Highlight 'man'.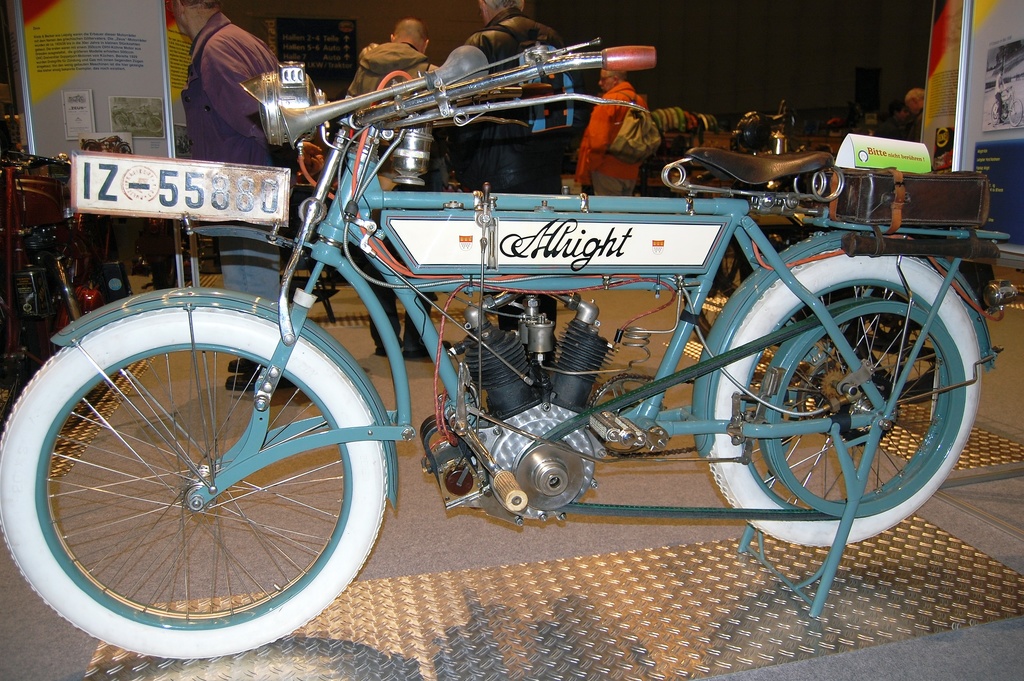
Highlighted region: pyautogui.locateOnScreen(545, 61, 722, 189).
